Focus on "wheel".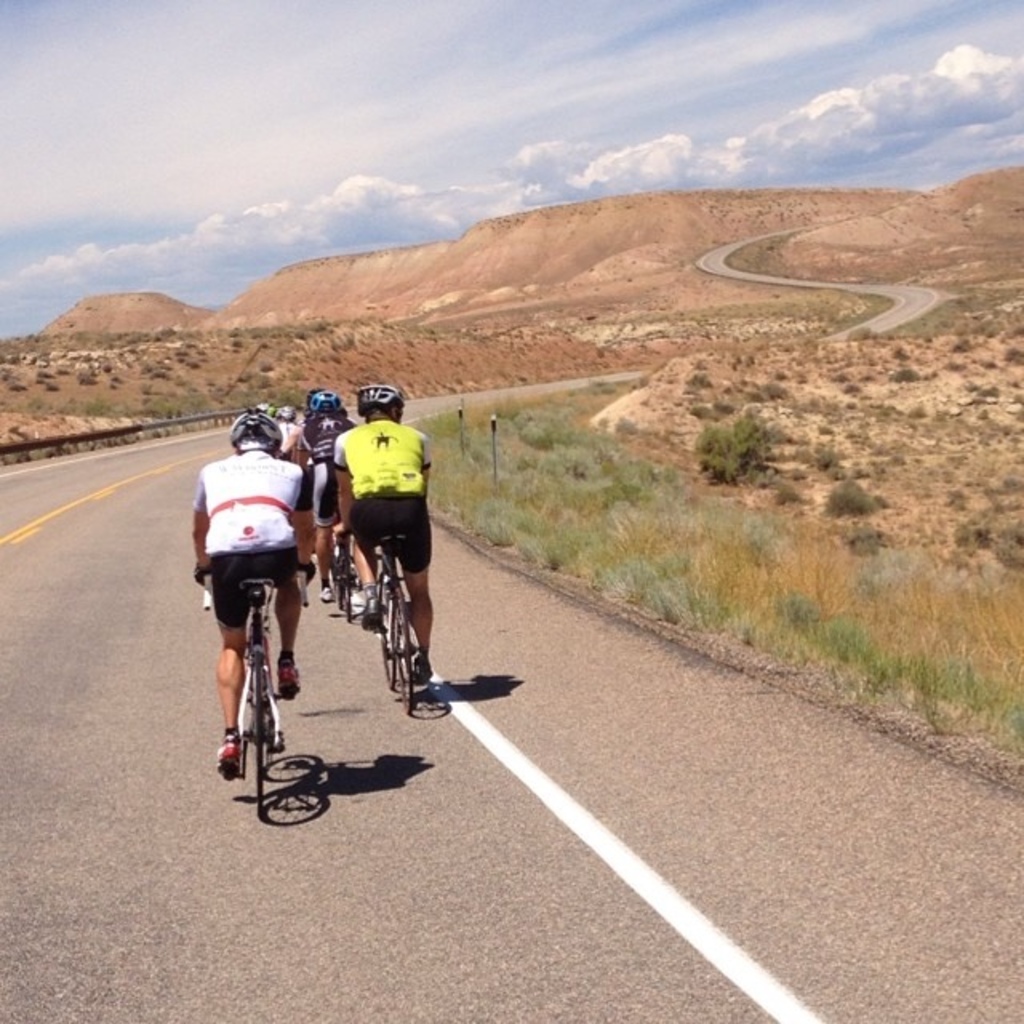
Focused at x1=392 y1=590 x2=411 y2=714.
